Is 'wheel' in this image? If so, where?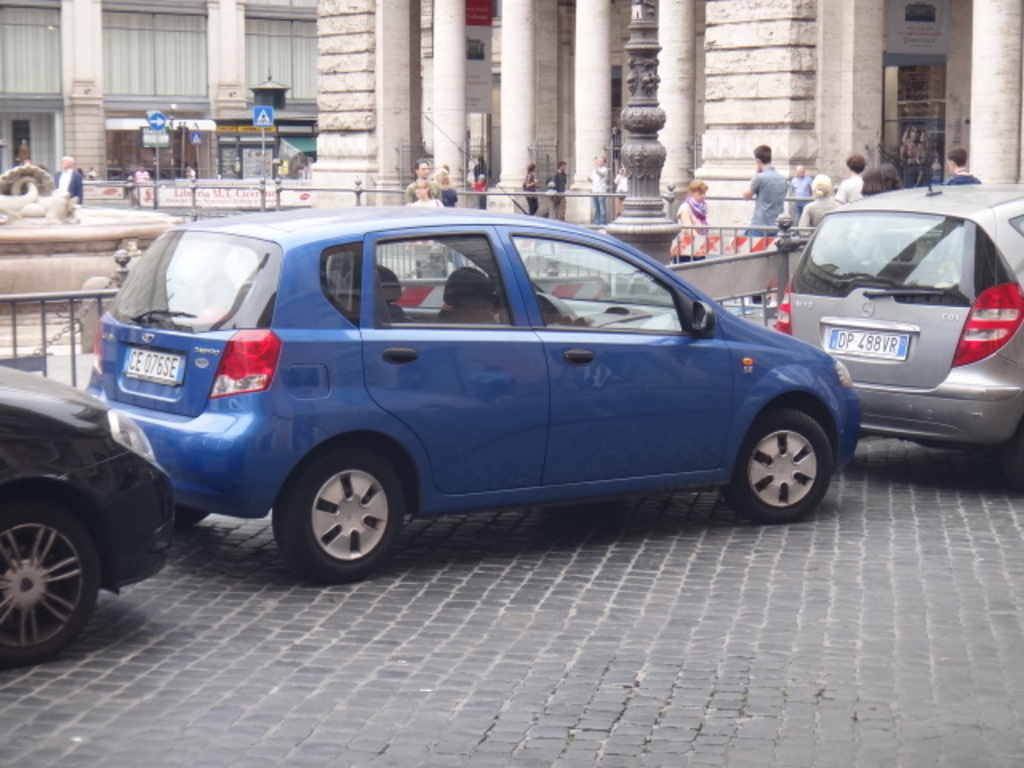
Yes, at {"x1": 266, "y1": 445, "x2": 405, "y2": 586}.
